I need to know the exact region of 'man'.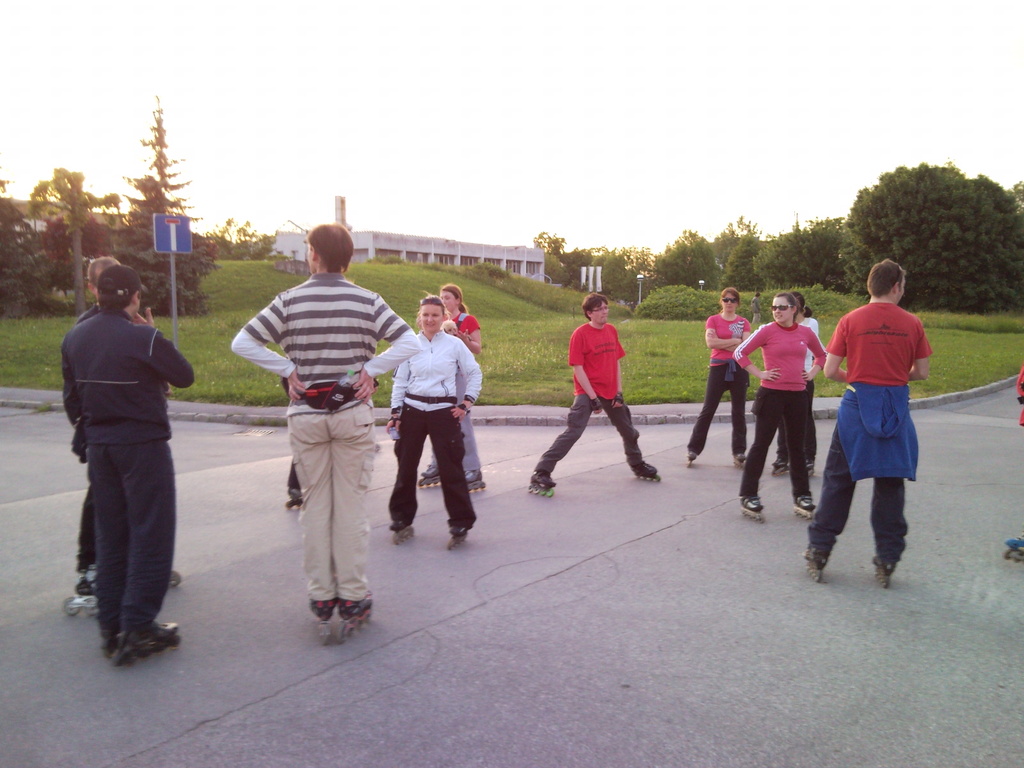
Region: select_region(526, 291, 659, 481).
